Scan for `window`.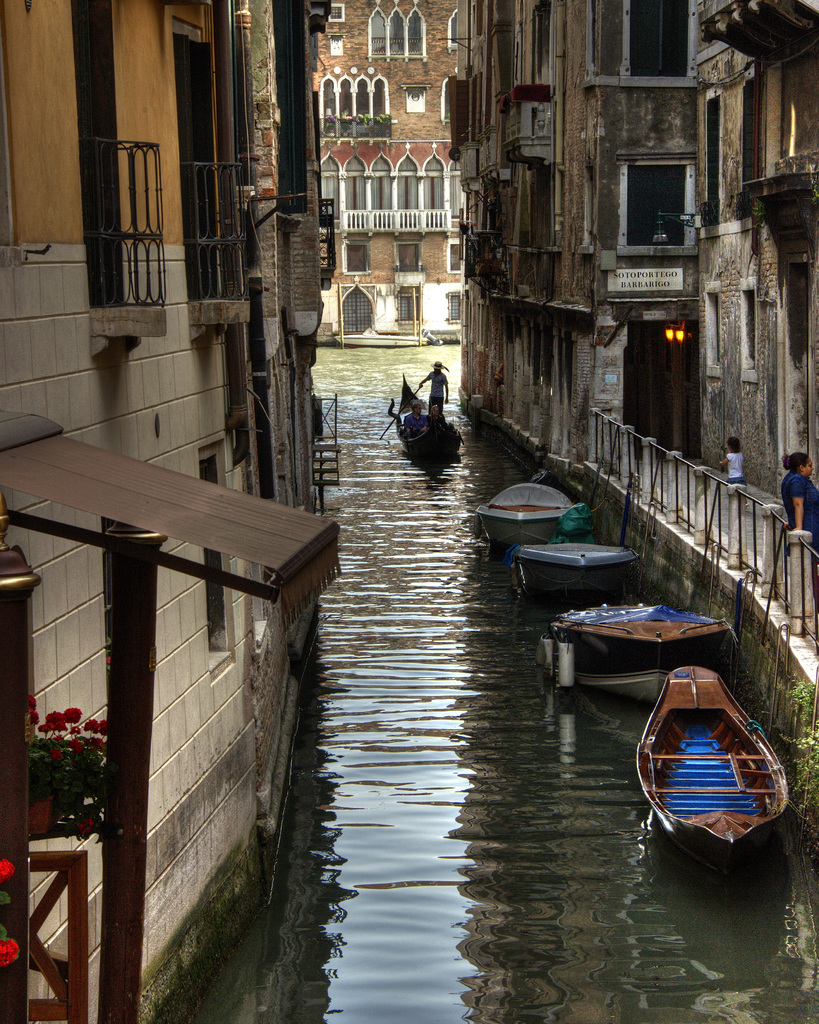
Scan result: region(441, 1, 459, 51).
